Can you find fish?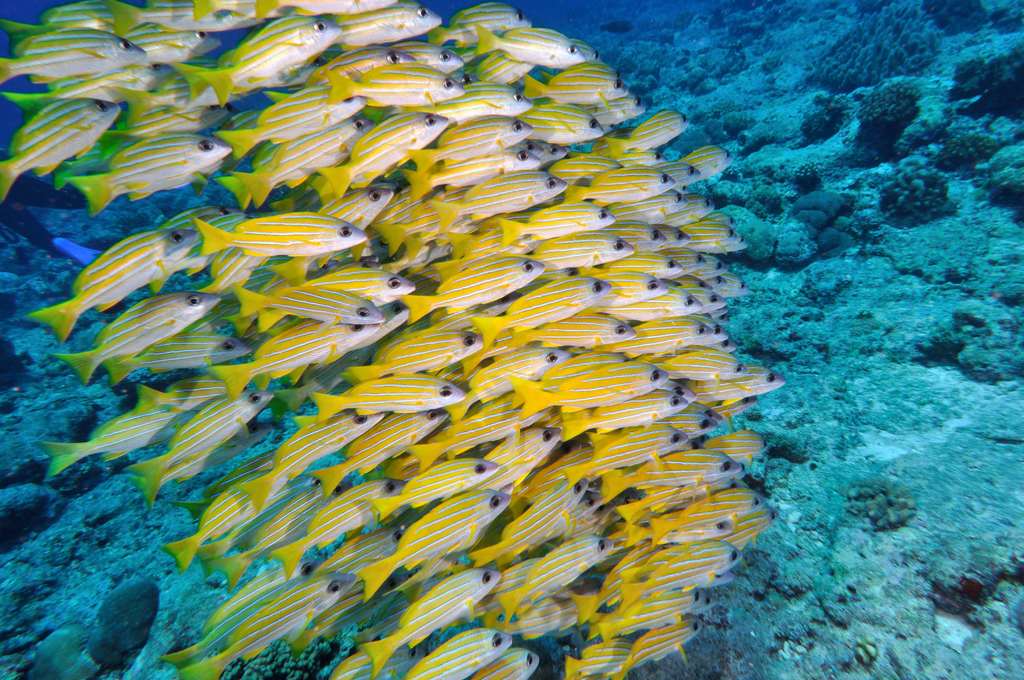
Yes, bounding box: detection(600, 596, 719, 647).
